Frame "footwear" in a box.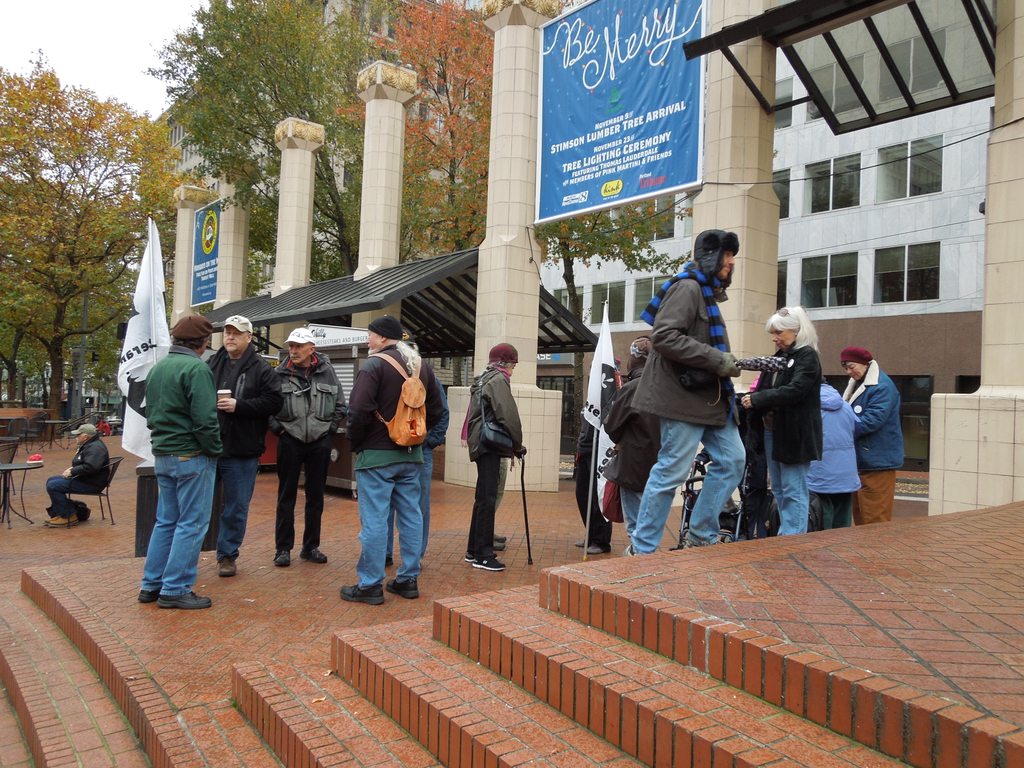
pyautogui.locateOnScreen(490, 533, 505, 541).
